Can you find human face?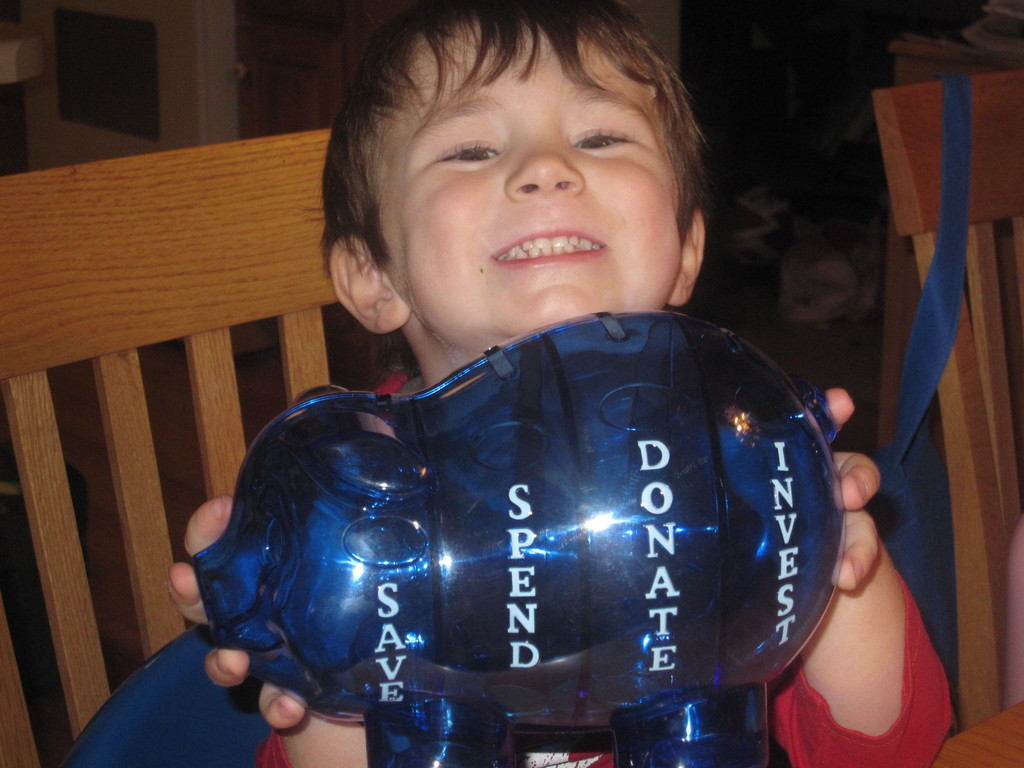
Yes, bounding box: left=368, top=16, right=680, bottom=344.
